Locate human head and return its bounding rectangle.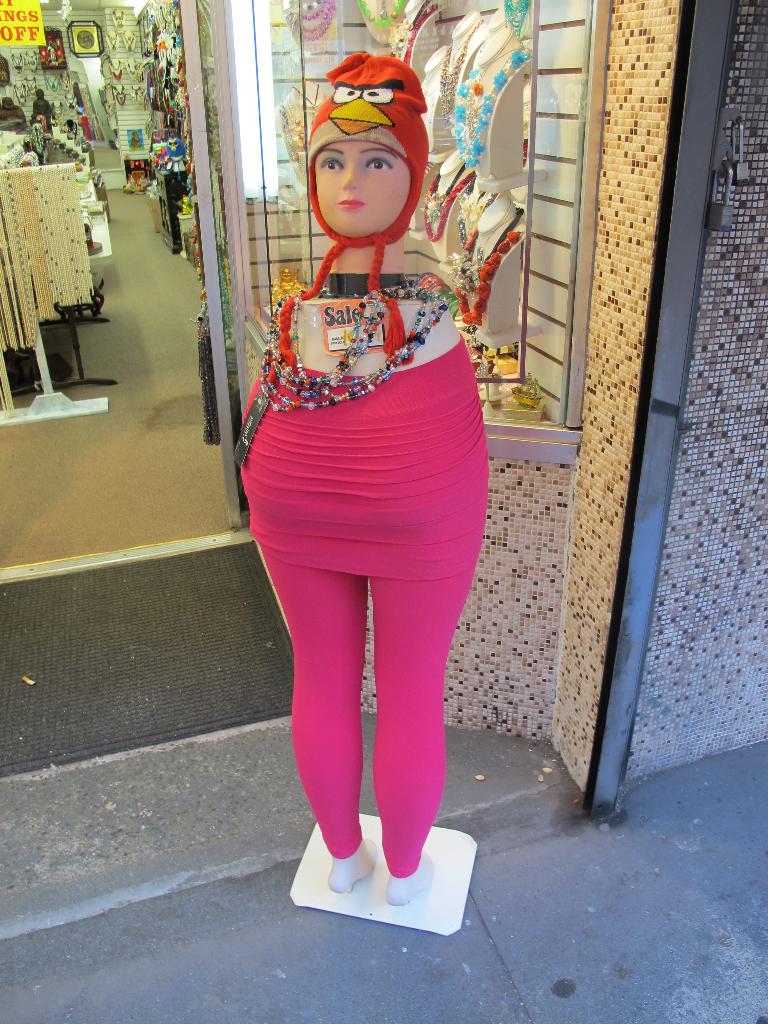
[312, 127, 413, 244].
